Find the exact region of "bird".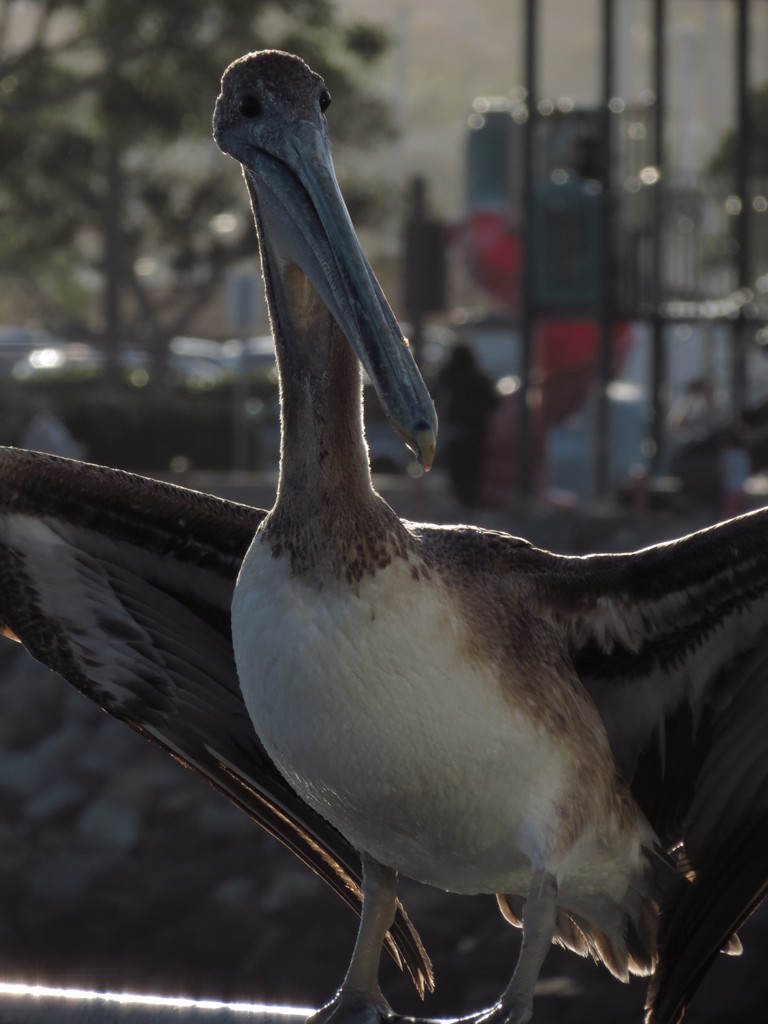
Exact region: {"x1": 0, "y1": 43, "x2": 767, "y2": 1014}.
